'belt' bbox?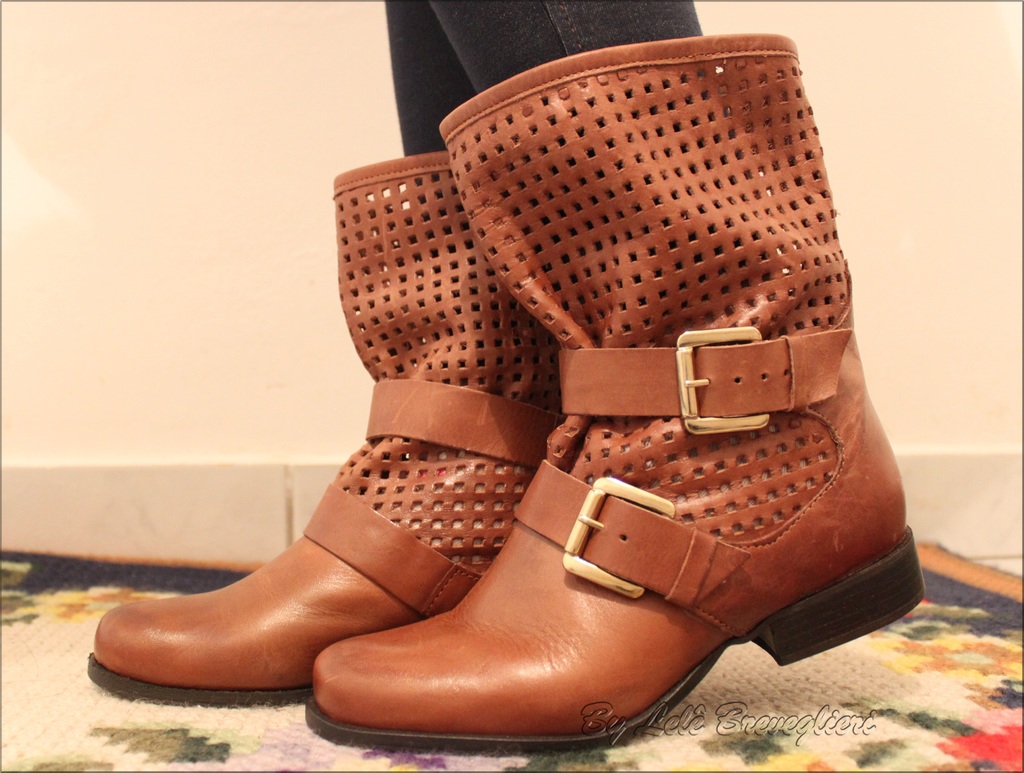
{"left": 557, "top": 327, "right": 852, "bottom": 431}
